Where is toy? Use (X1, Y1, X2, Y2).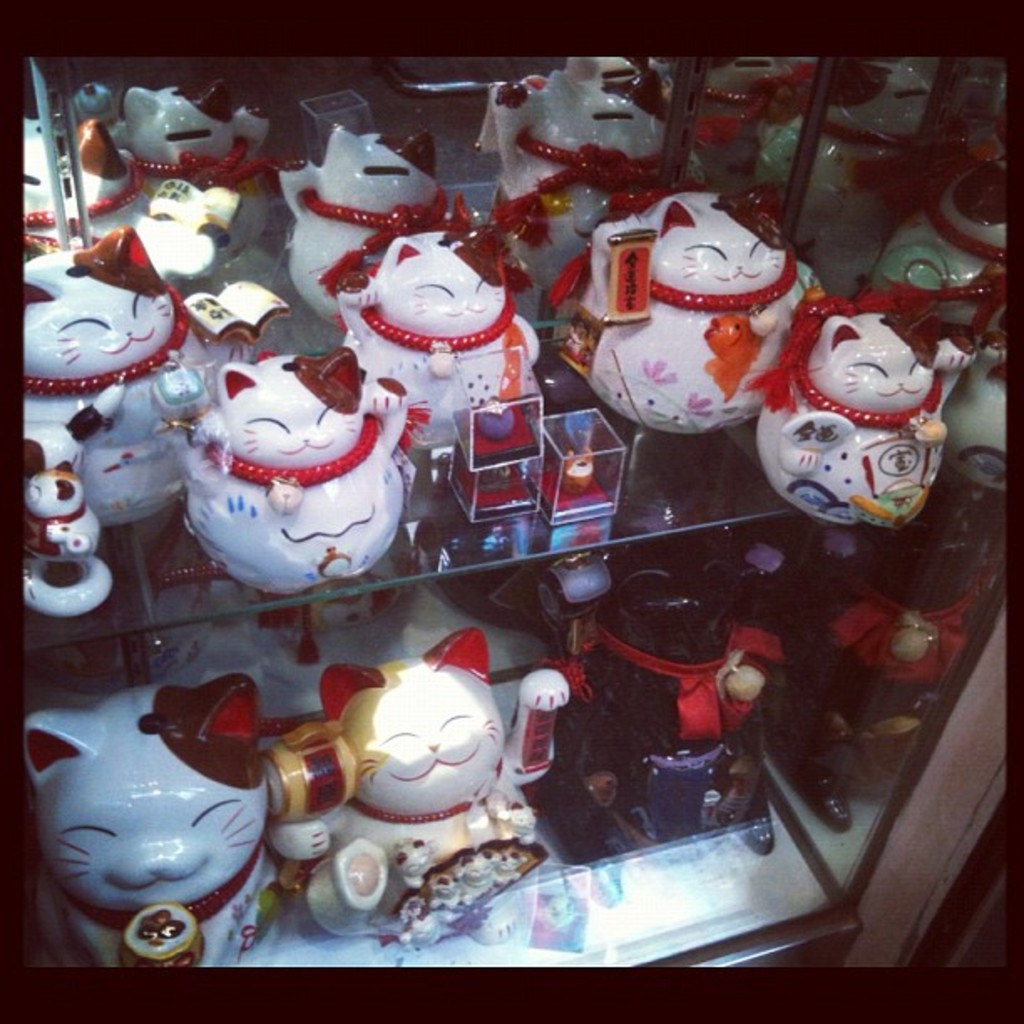
(174, 346, 415, 609).
